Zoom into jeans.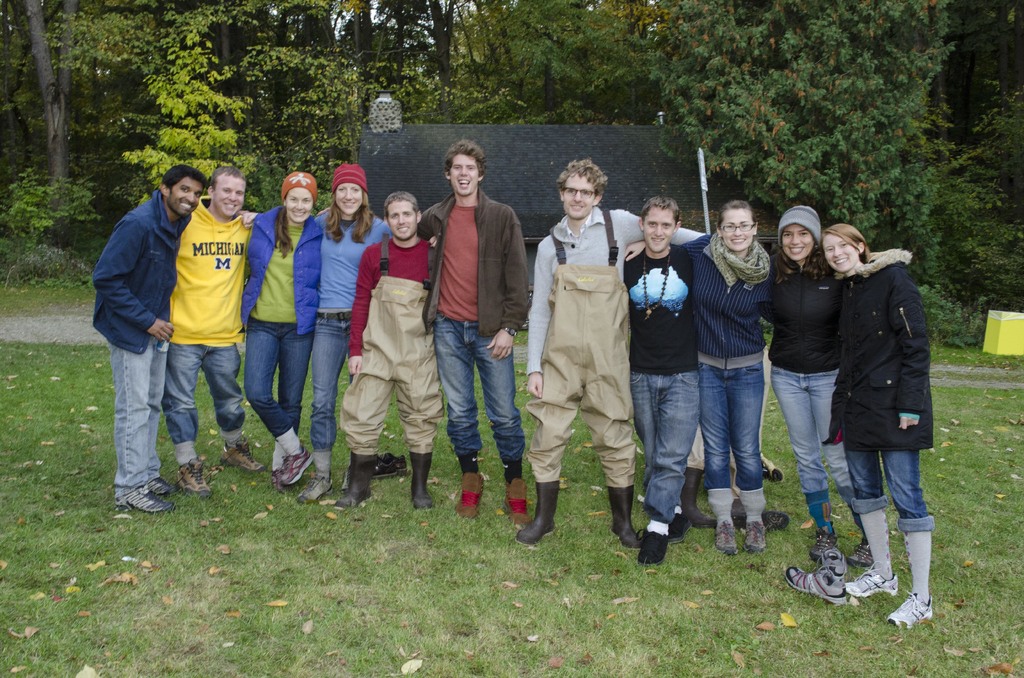
Zoom target: (left=310, top=317, right=353, bottom=451).
